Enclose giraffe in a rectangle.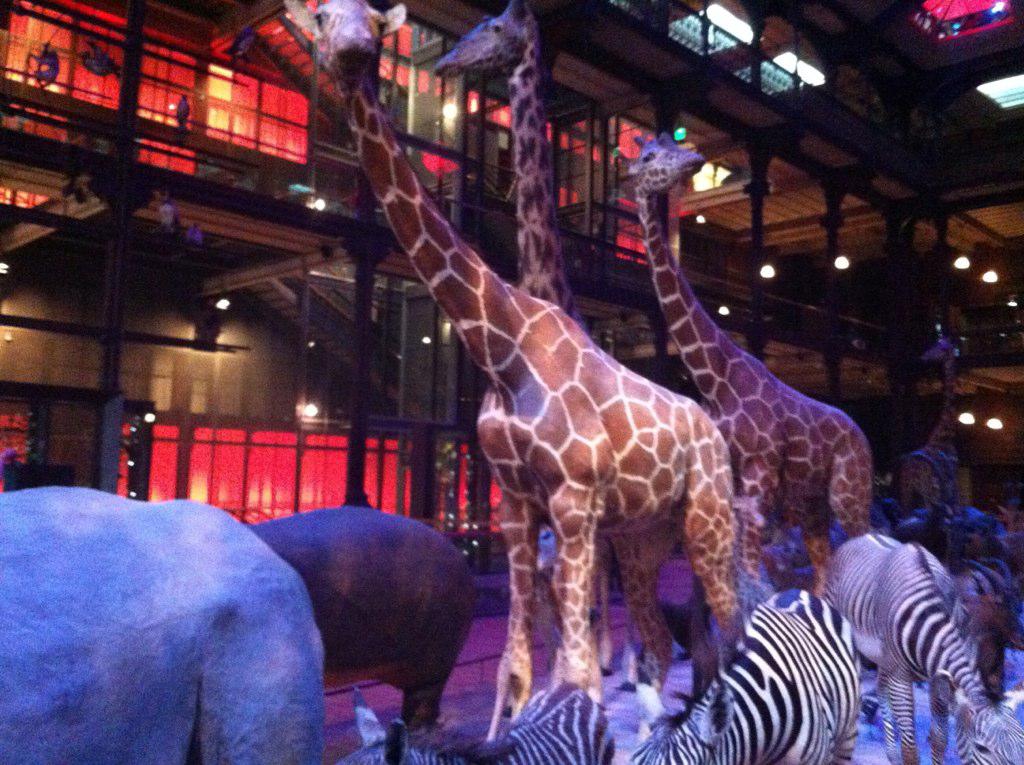
box=[894, 337, 971, 519].
